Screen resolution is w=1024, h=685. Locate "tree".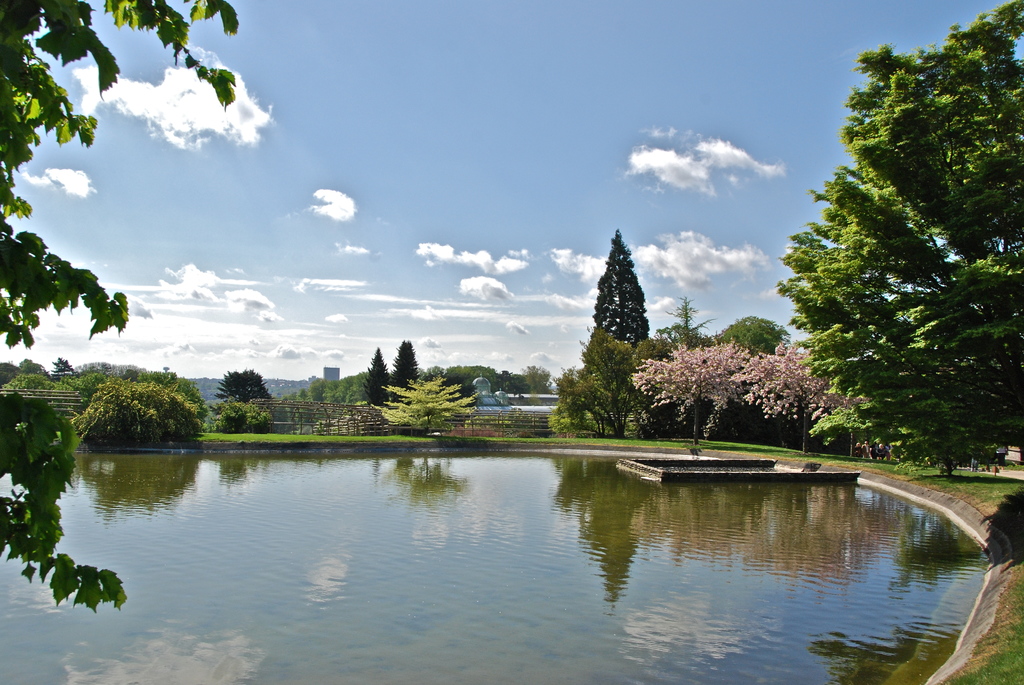
(388,336,426,417).
